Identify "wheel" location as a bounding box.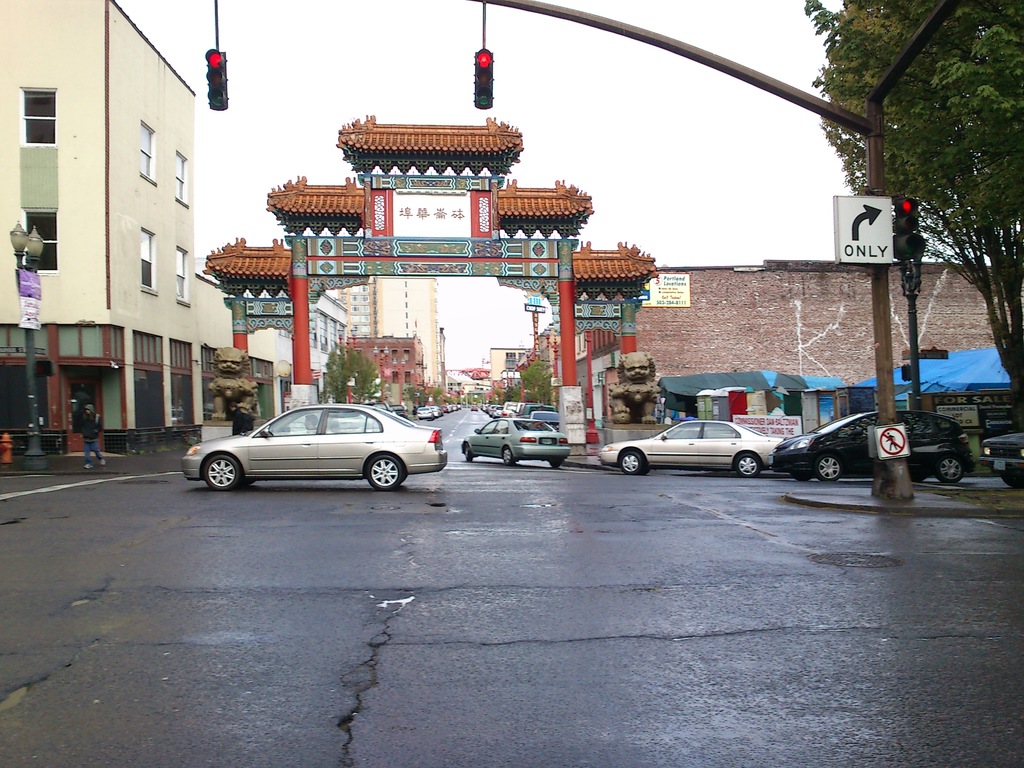
821/454/841/484.
